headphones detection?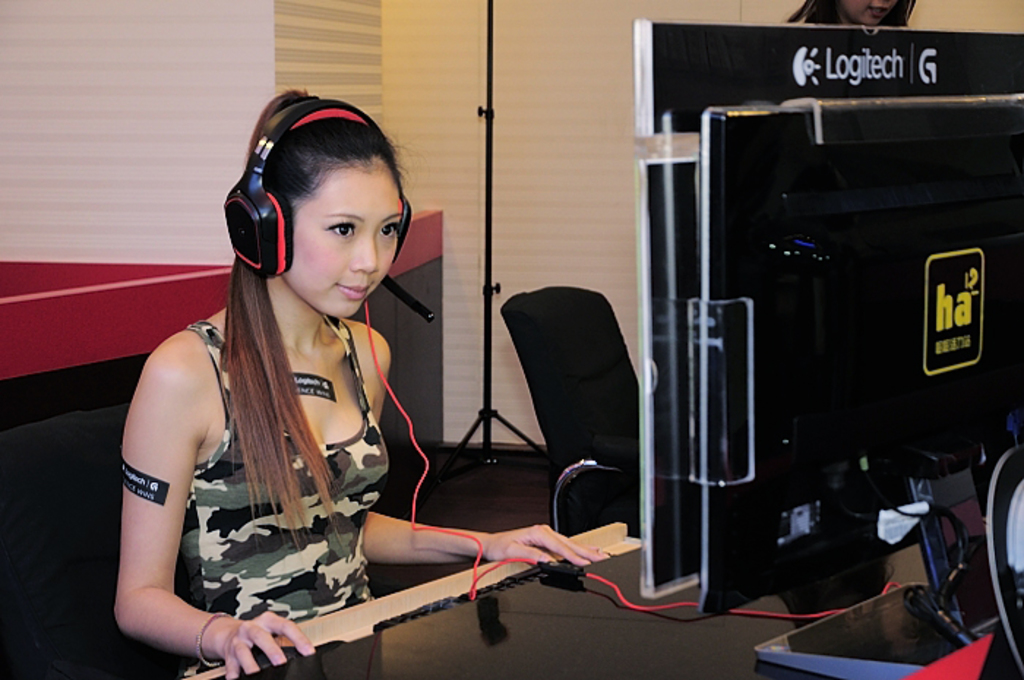
left=222, top=94, right=442, bottom=322
